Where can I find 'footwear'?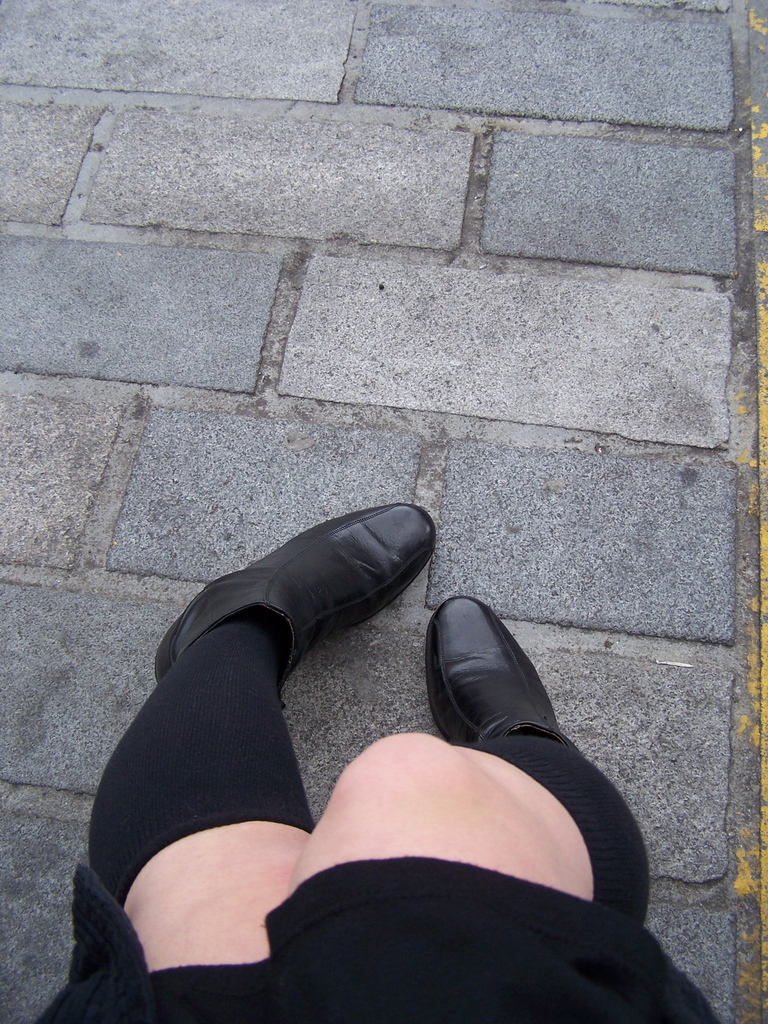
You can find it at <box>172,508,449,723</box>.
